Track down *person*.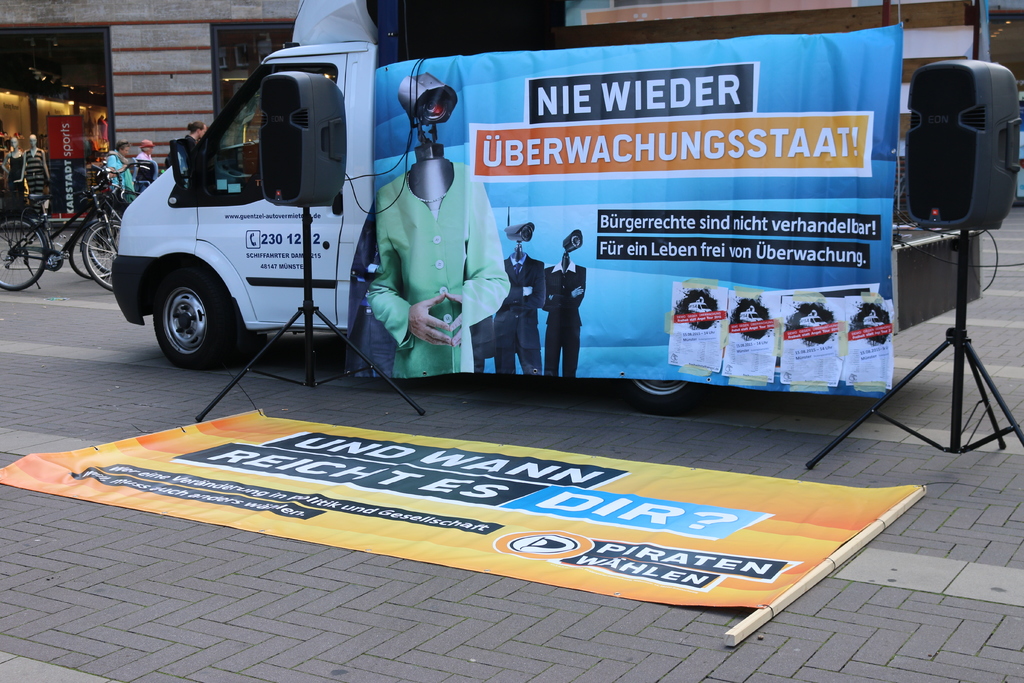
Tracked to (155, 113, 210, 169).
